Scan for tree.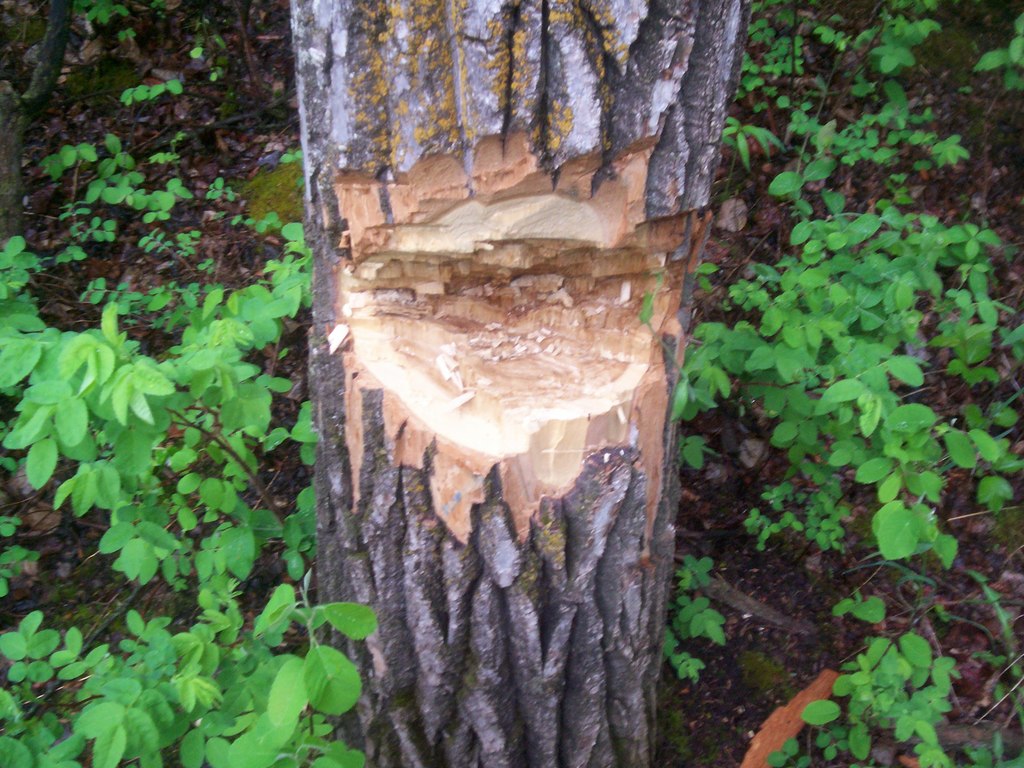
Scan result: 288, 0, 751, 767.
